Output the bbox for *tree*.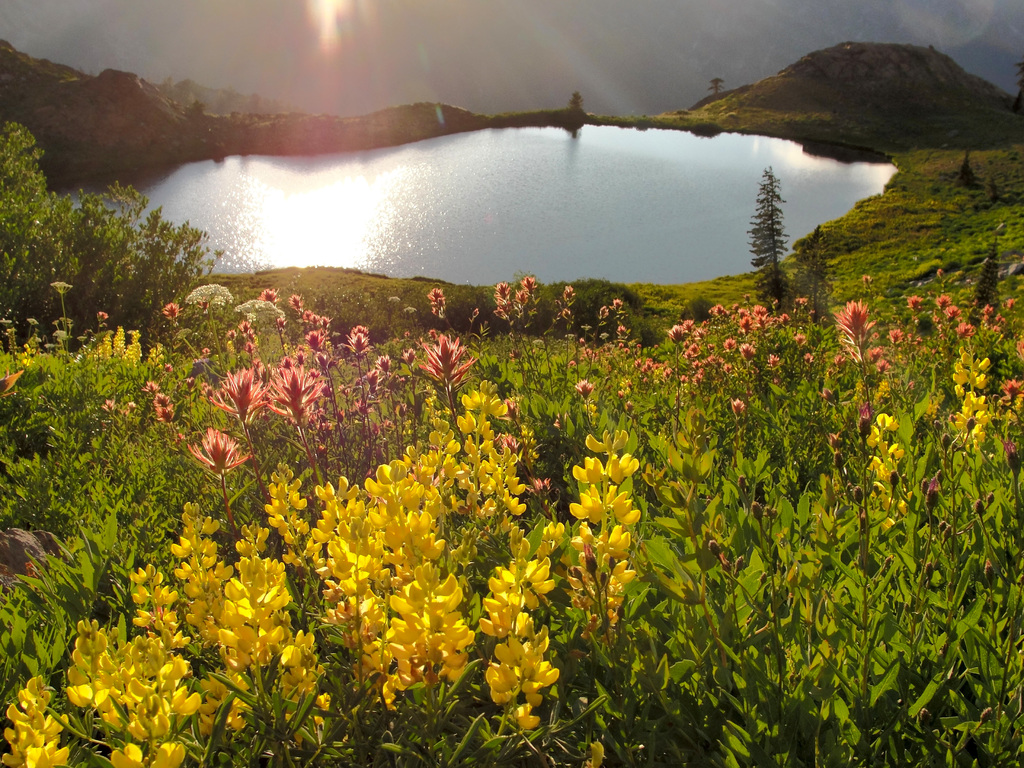
<box>746,167,791,310</box>.
